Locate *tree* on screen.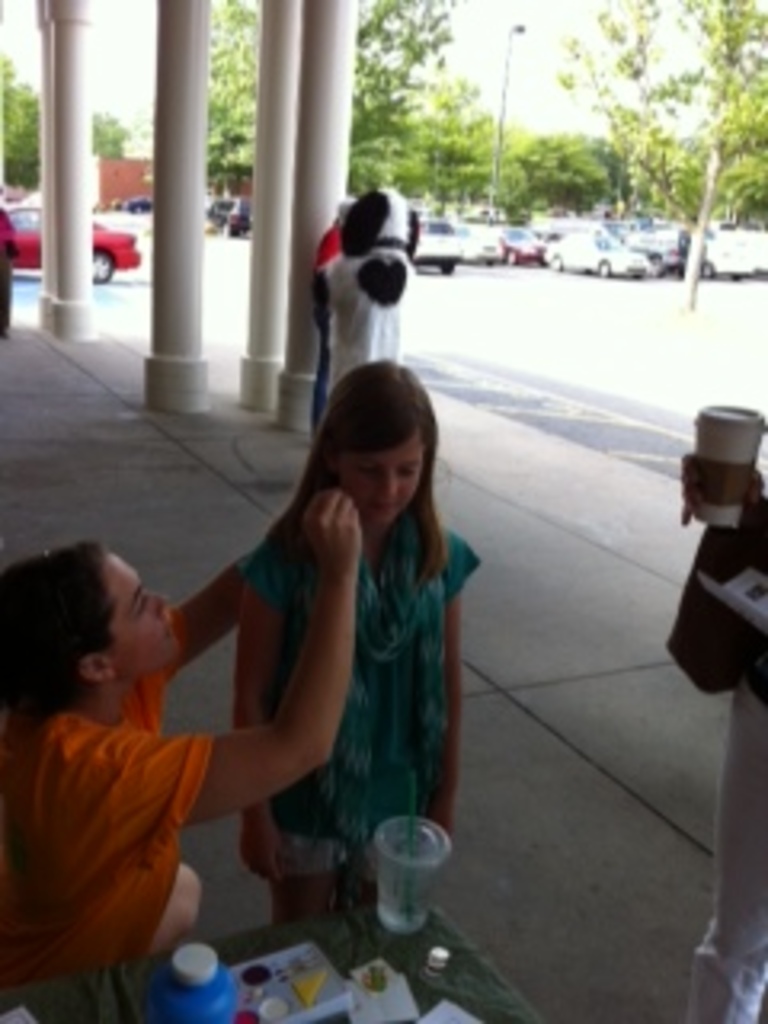
On screen at bbox=(541, 0, 765, 320).
